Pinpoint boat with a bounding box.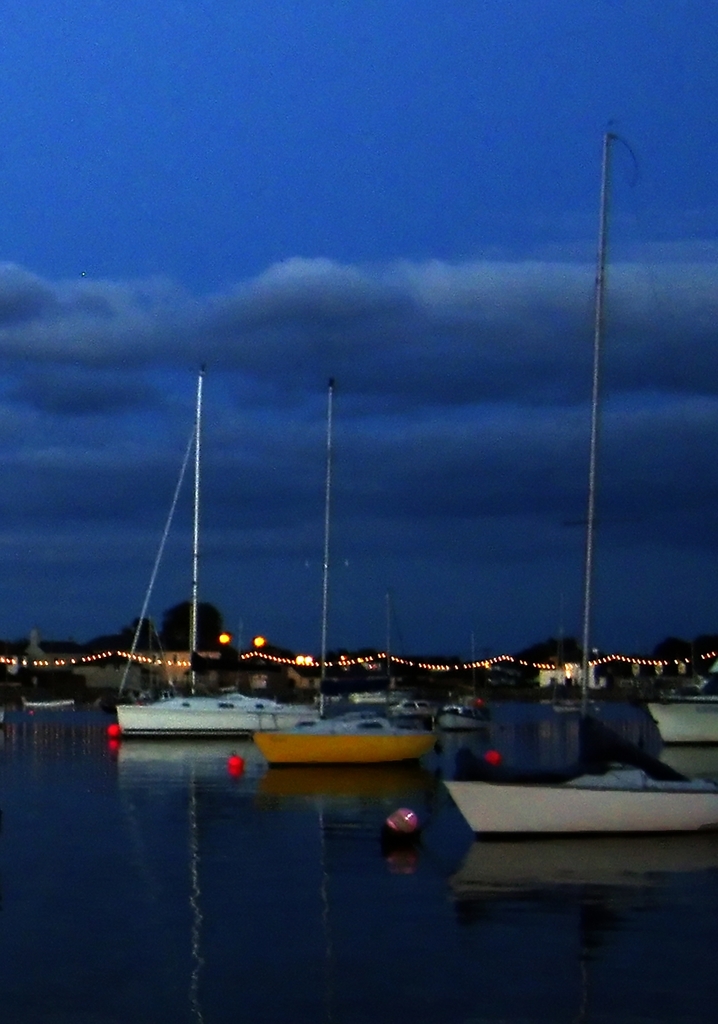
bbox=[22, 694, 74, 711].
